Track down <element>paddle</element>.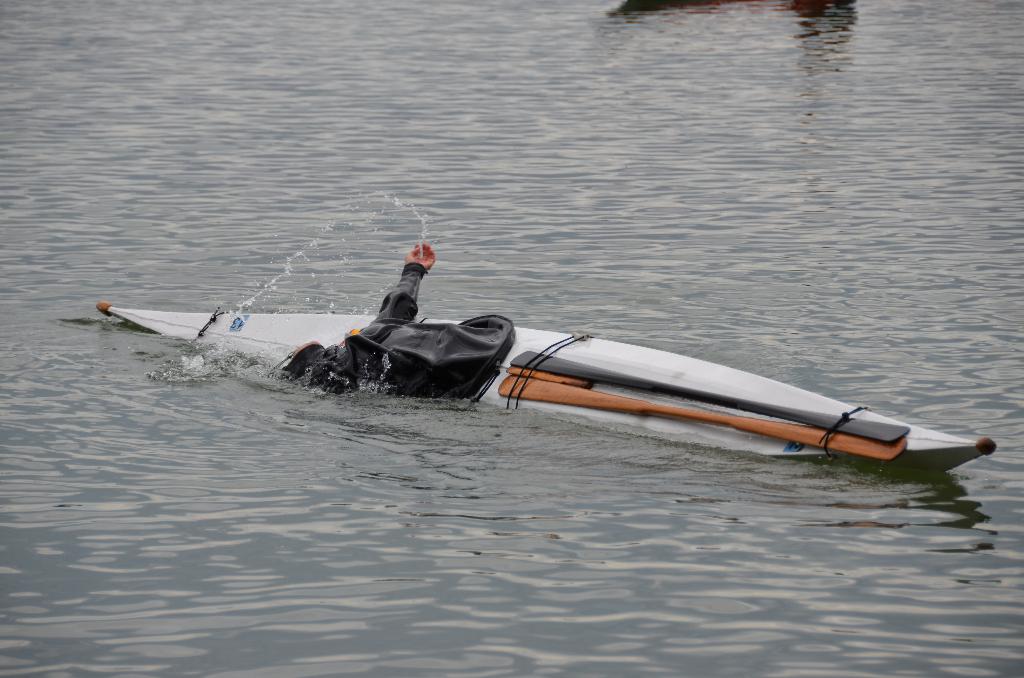
Tracked to [x1=503, y1=372, x2=909, y2=462].
